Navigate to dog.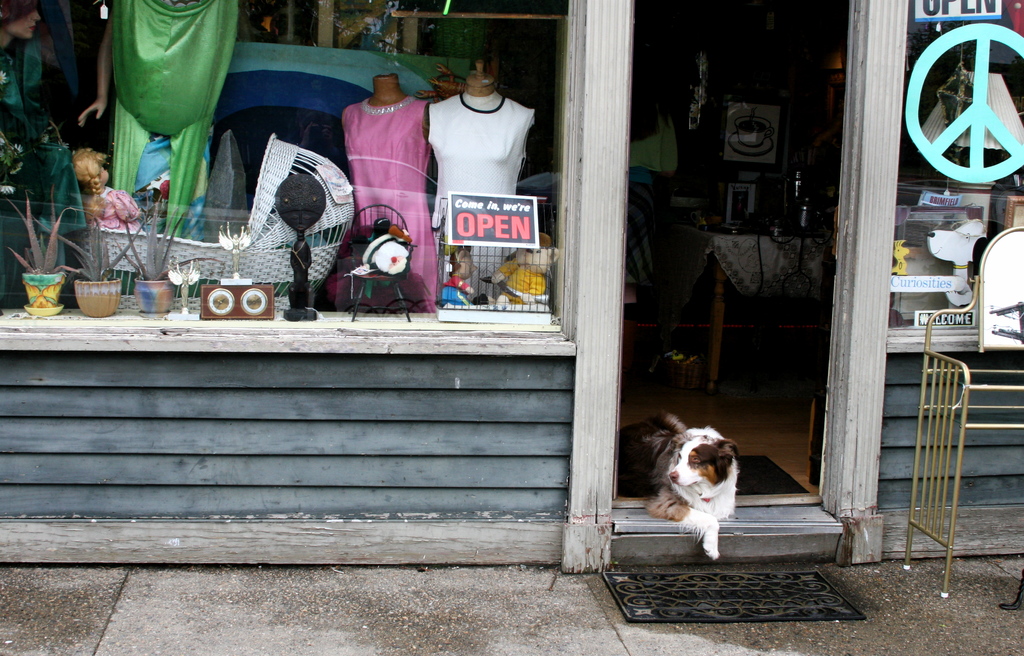
Navigation target: rect(922, 217, 986, 307).
